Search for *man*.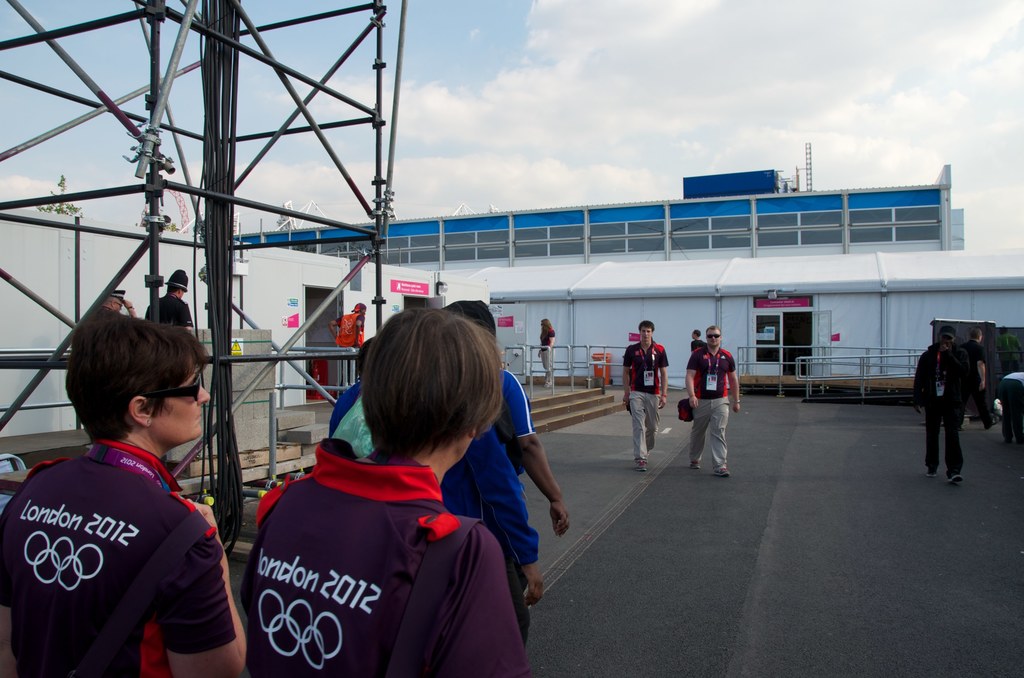
Found at rect(438, 301, 570, 541).
